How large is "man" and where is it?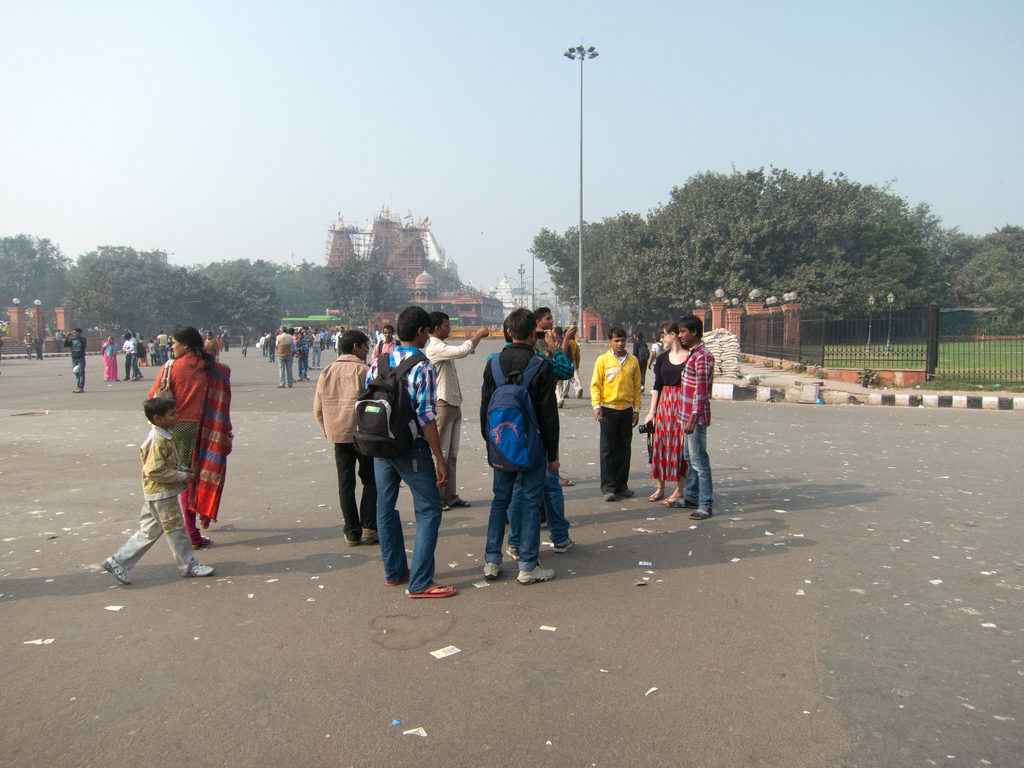
Bounding box: {"left": 123, "top": 331, "right": 144, "bottom": 381}.
